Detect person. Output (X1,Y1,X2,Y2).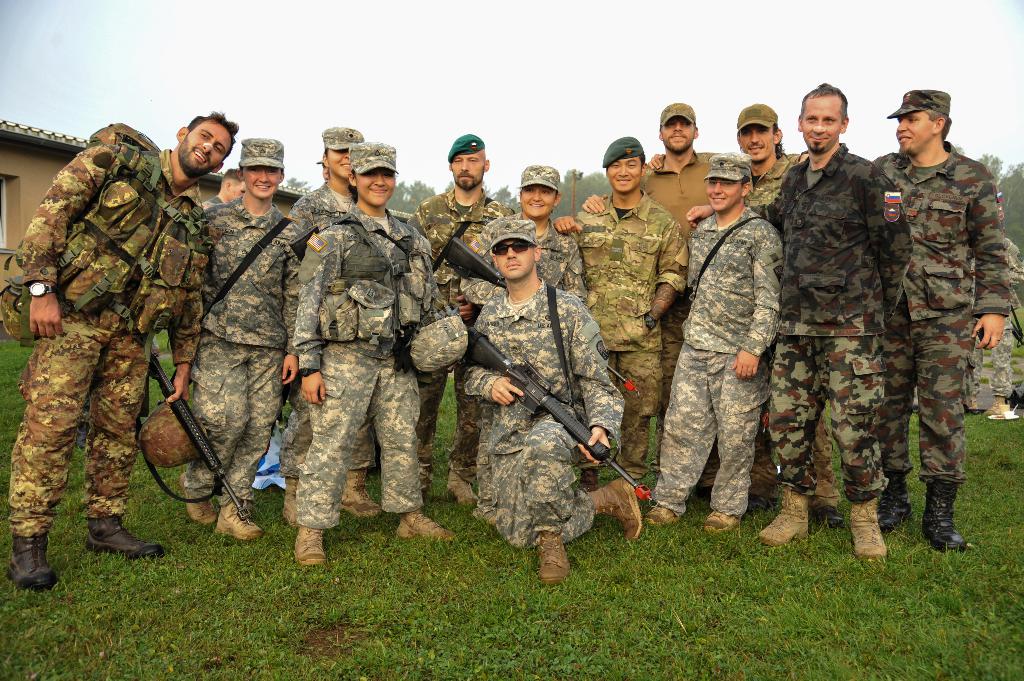
(577,99,728,501).
